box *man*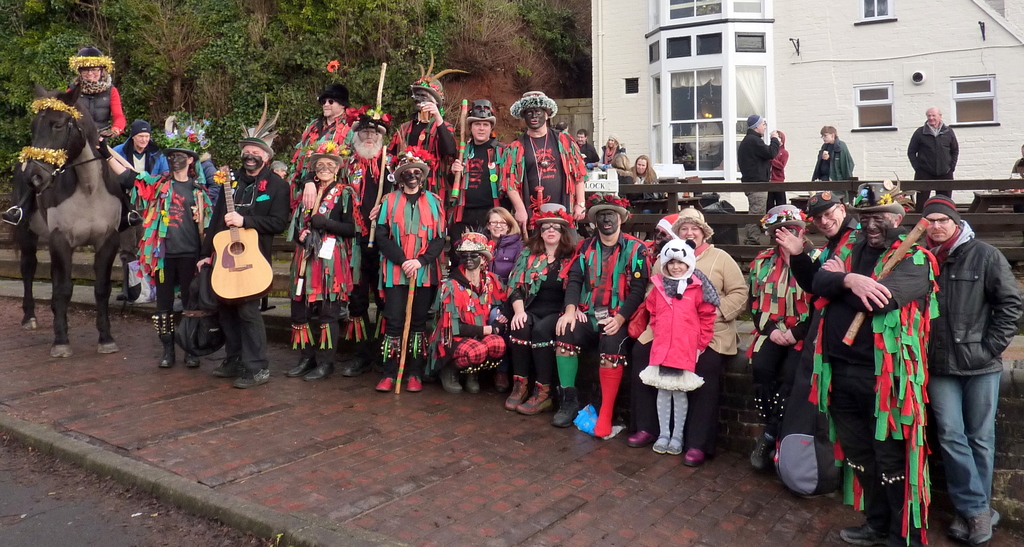
l=911, t=104, r=960, b=193
